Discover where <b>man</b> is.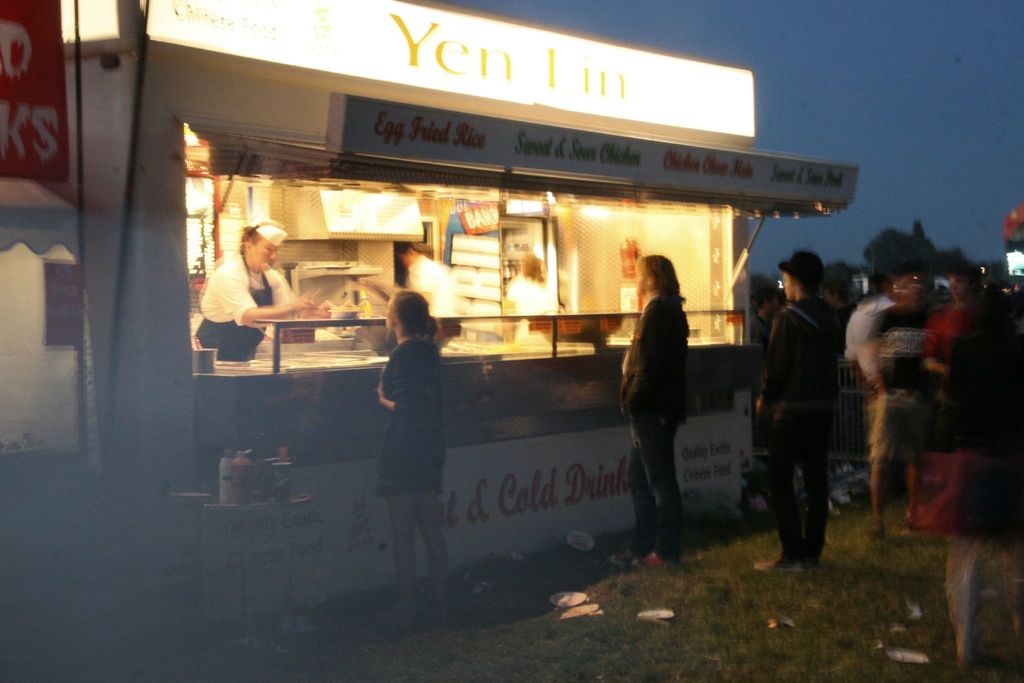
Discovered at left=398, top=240, right=457, bottom=316.
